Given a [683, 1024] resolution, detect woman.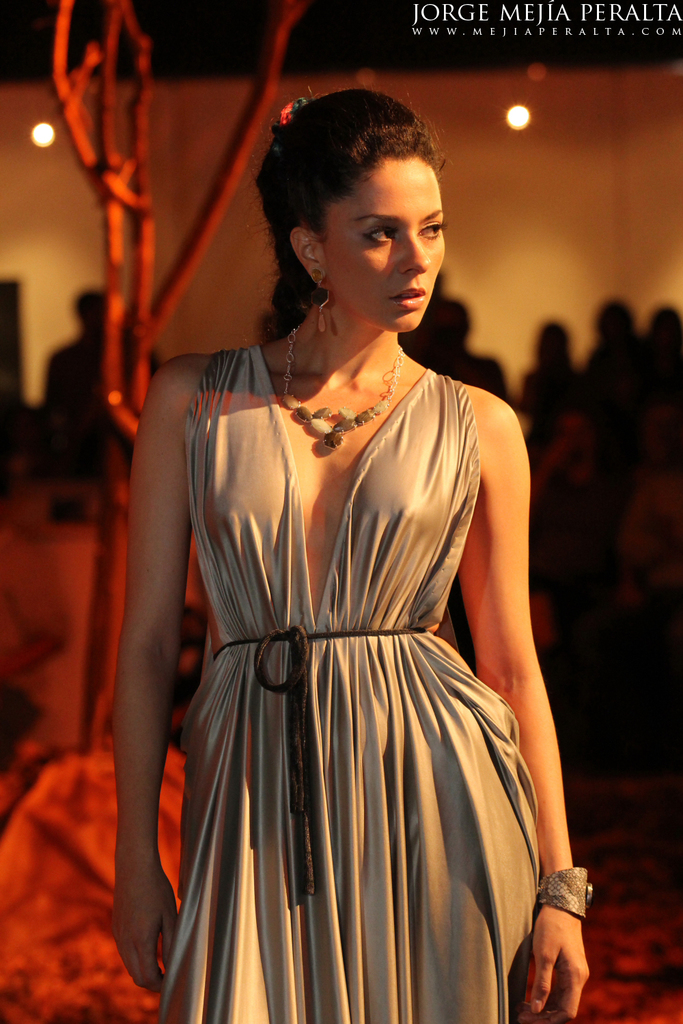
{"left": 98, "top": 112, "right": 581, "bottom": 1002}.
